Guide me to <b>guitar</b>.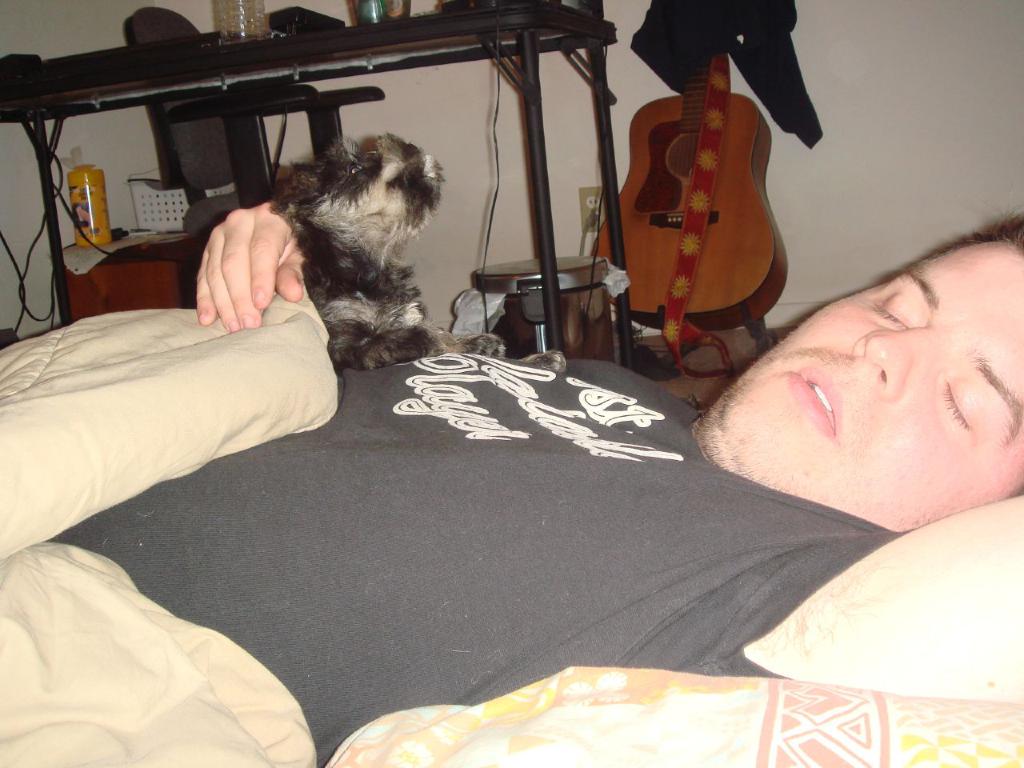
Guidance: 594,31,726,330.
